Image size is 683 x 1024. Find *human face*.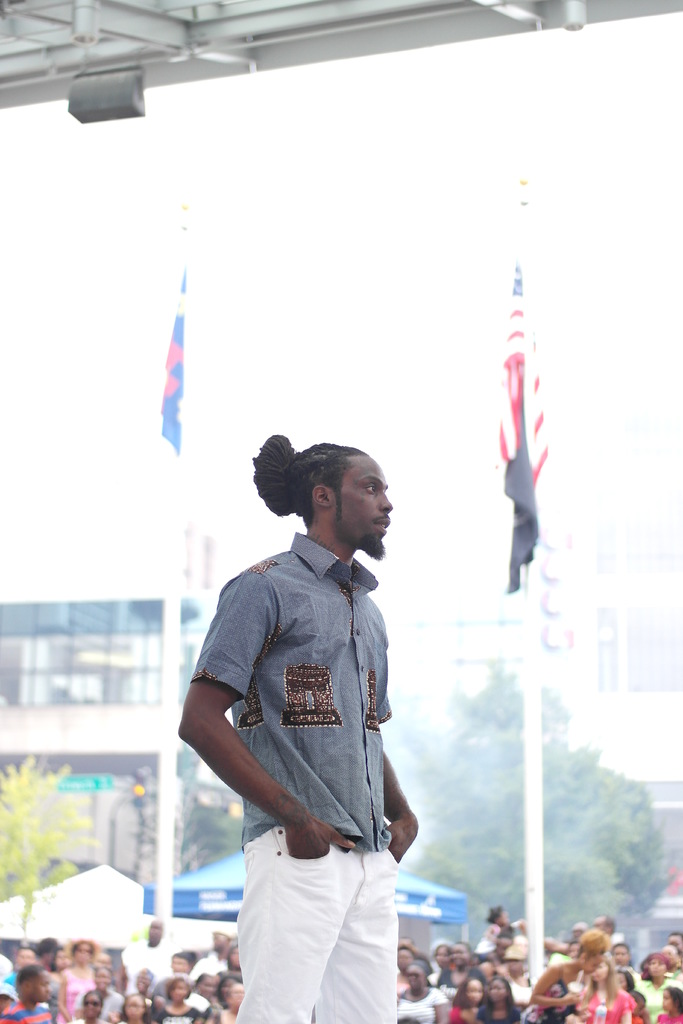
(397, 949, 415, 970).
